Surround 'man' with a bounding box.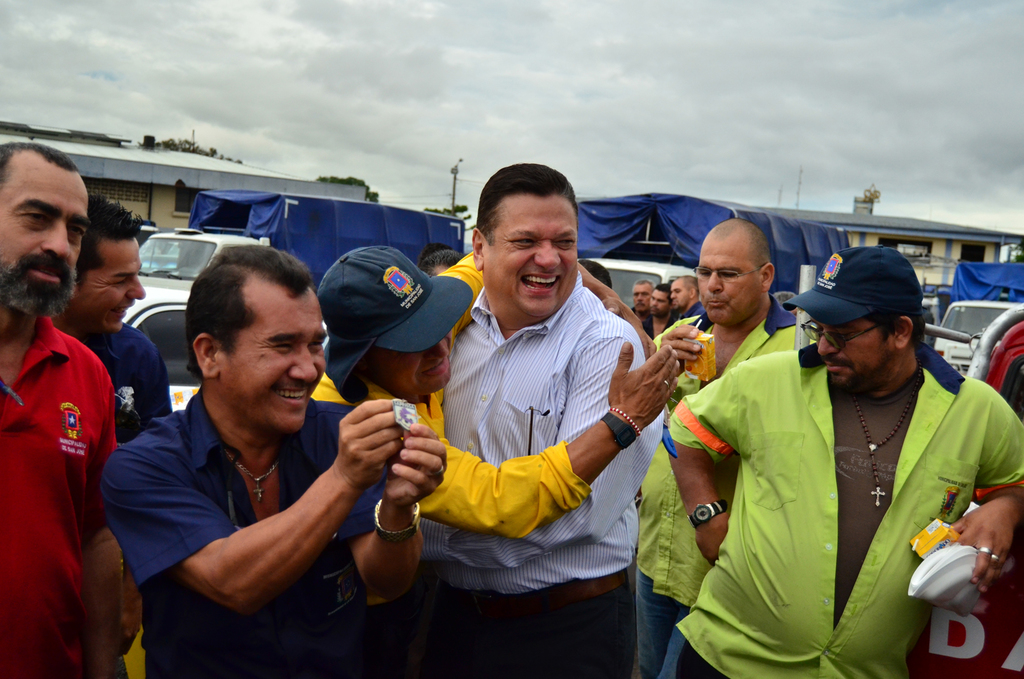
bbox=[0, 142, 129, 678].
